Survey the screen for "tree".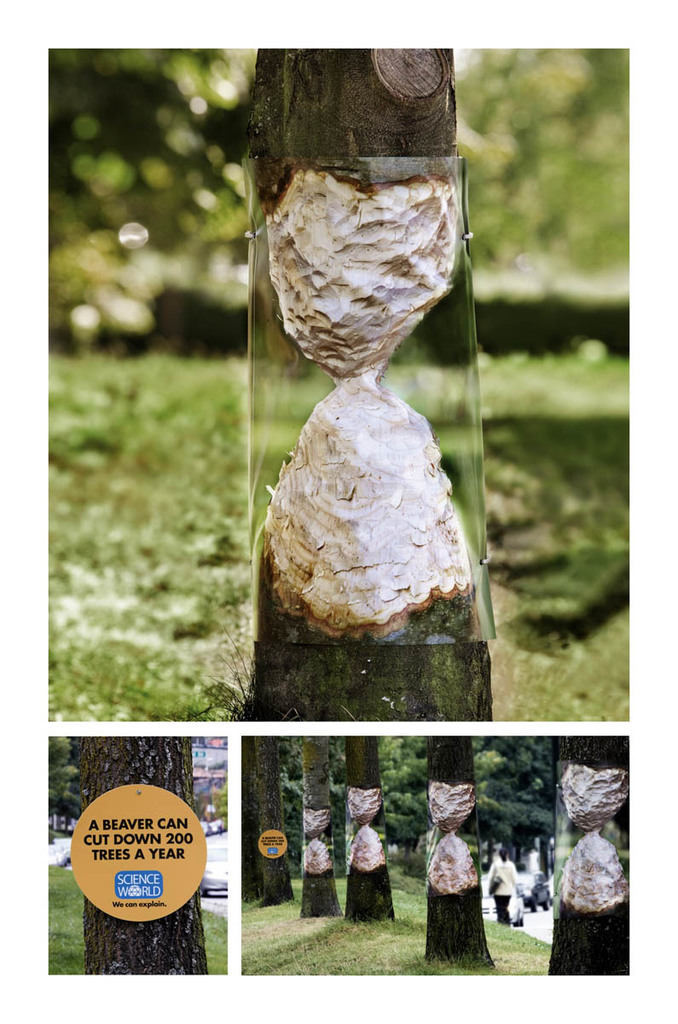
Survey found: region(345, 736, 403, 927).
